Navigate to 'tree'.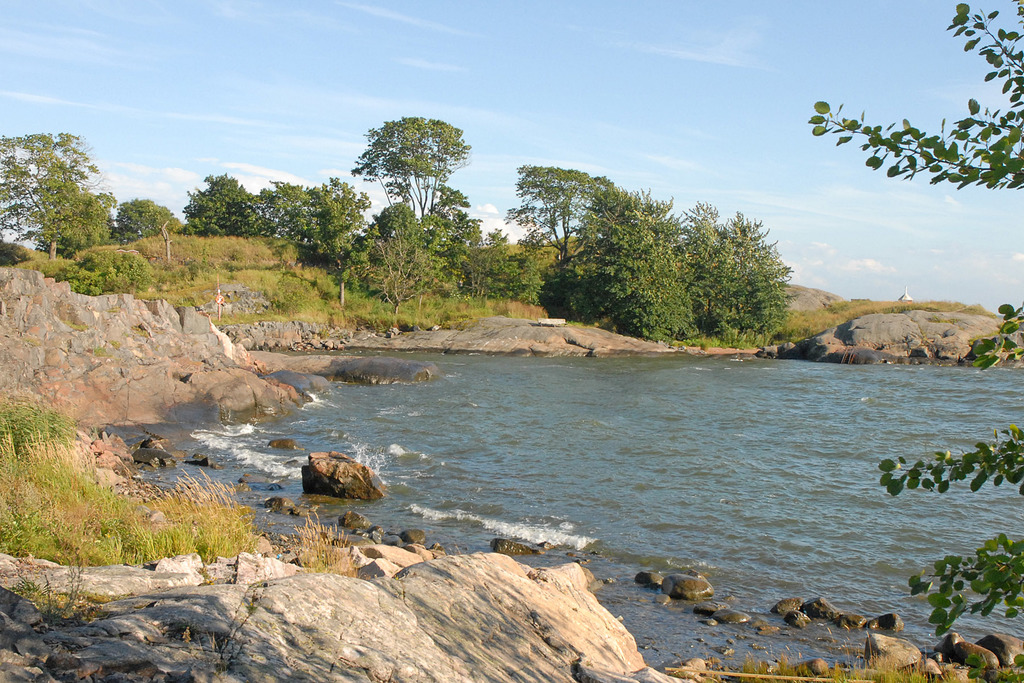
Navigation target: region(463, 215, 484, 252).
